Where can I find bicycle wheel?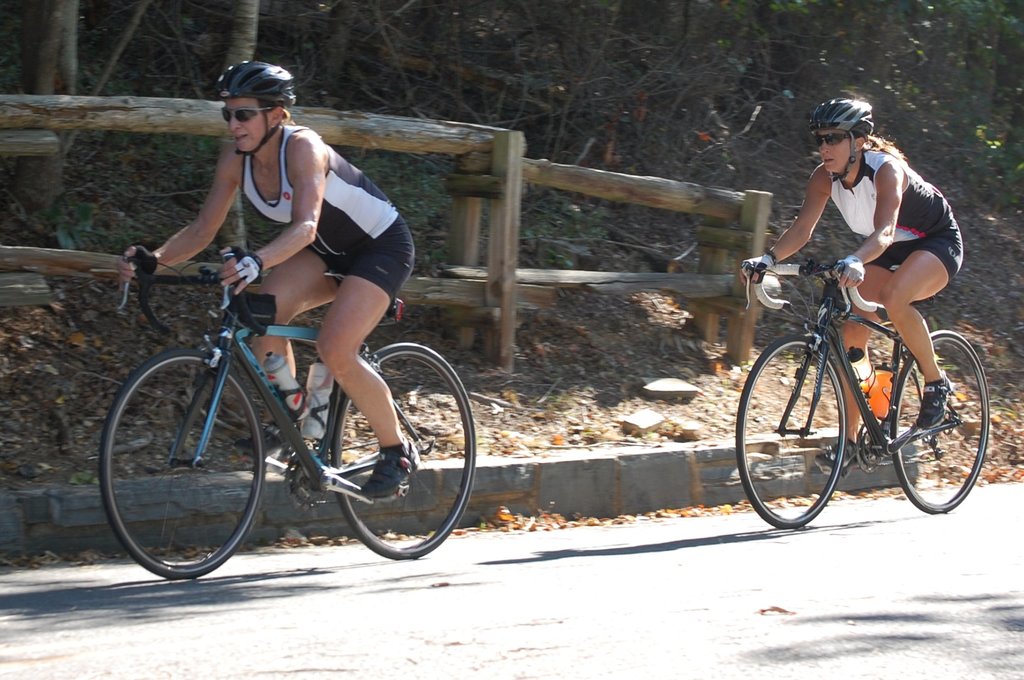
You can find it at 726, 334, 852, 531.
